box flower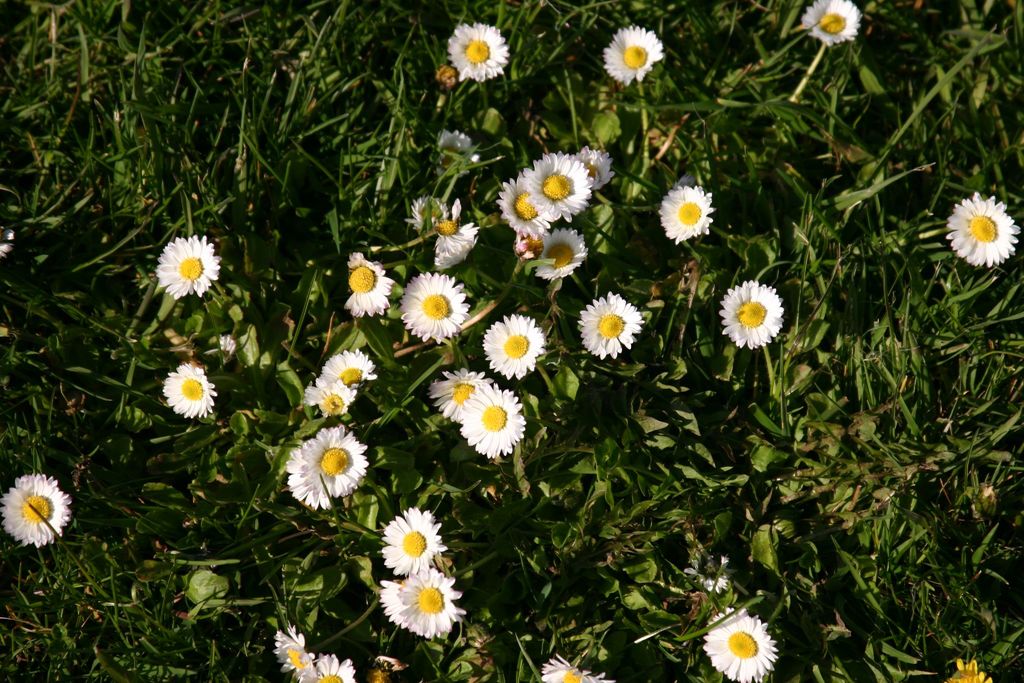
select_region(945, 658, 992, 682)
